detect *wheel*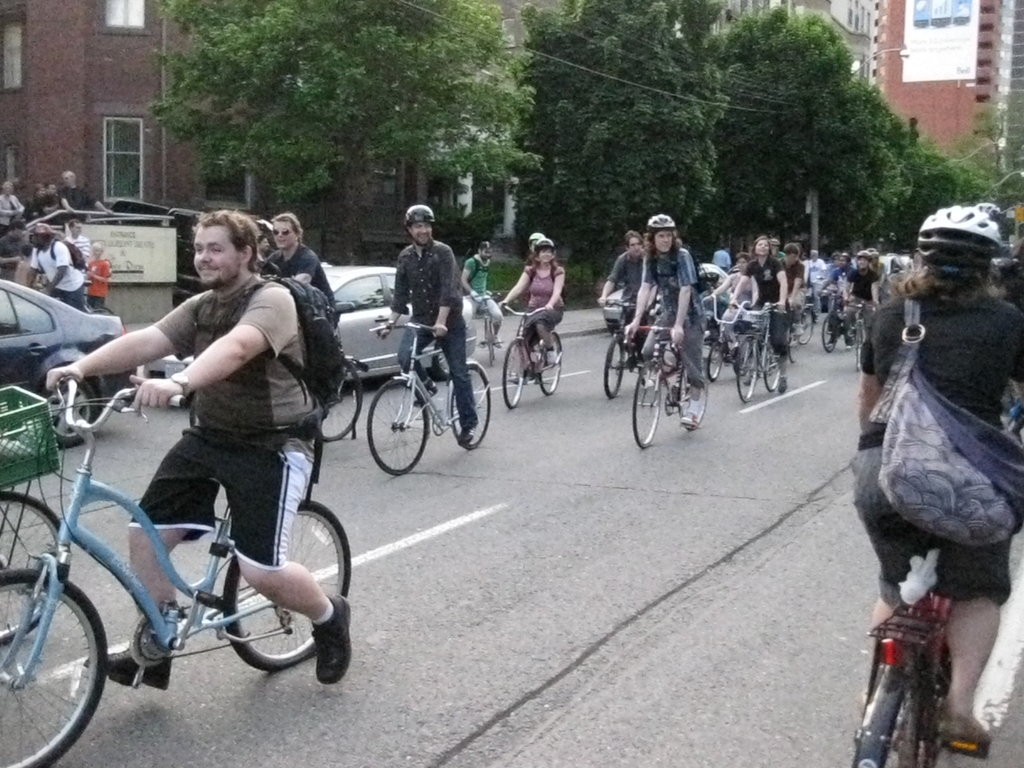
box(445, 361, 494, 447)
